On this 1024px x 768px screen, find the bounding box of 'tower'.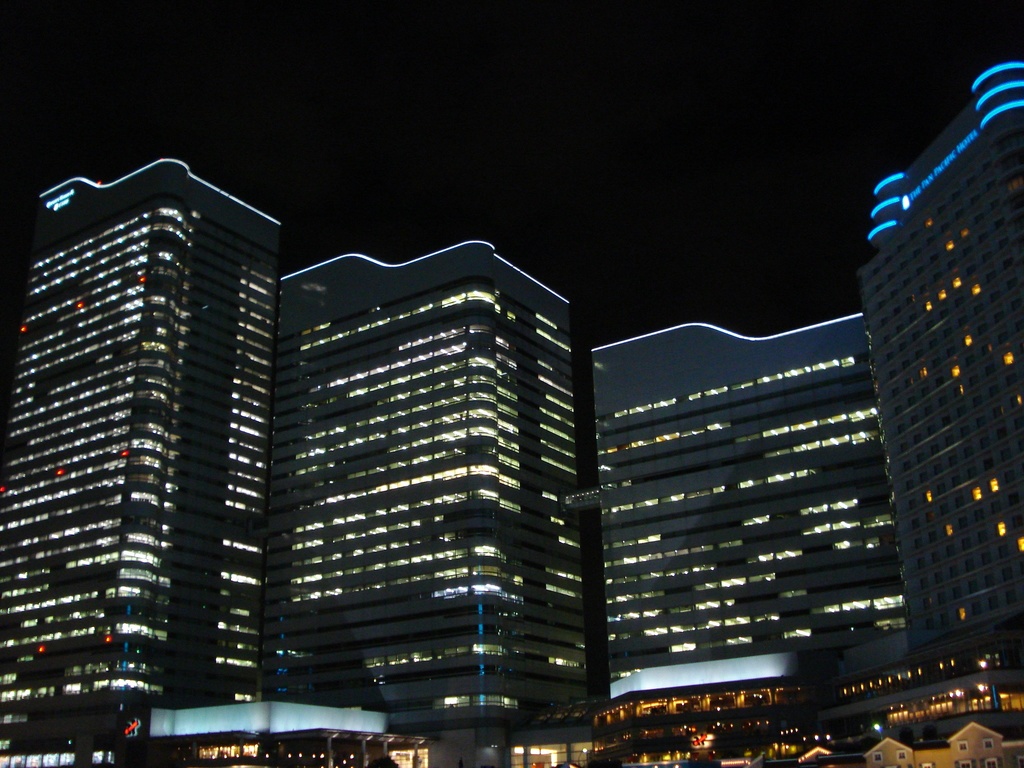
Bounding box: <region>817, 16, 1023, 692</region>.
